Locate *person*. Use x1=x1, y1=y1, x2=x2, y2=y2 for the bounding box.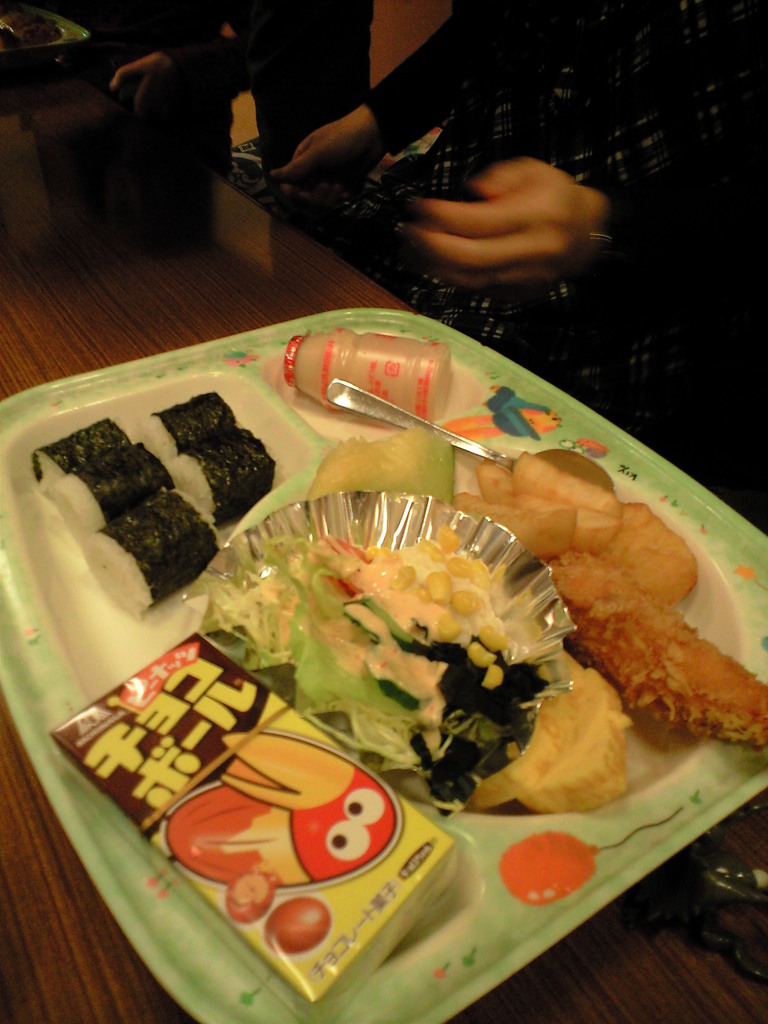
x1=17, y1=0, x2=380, y2=192.
